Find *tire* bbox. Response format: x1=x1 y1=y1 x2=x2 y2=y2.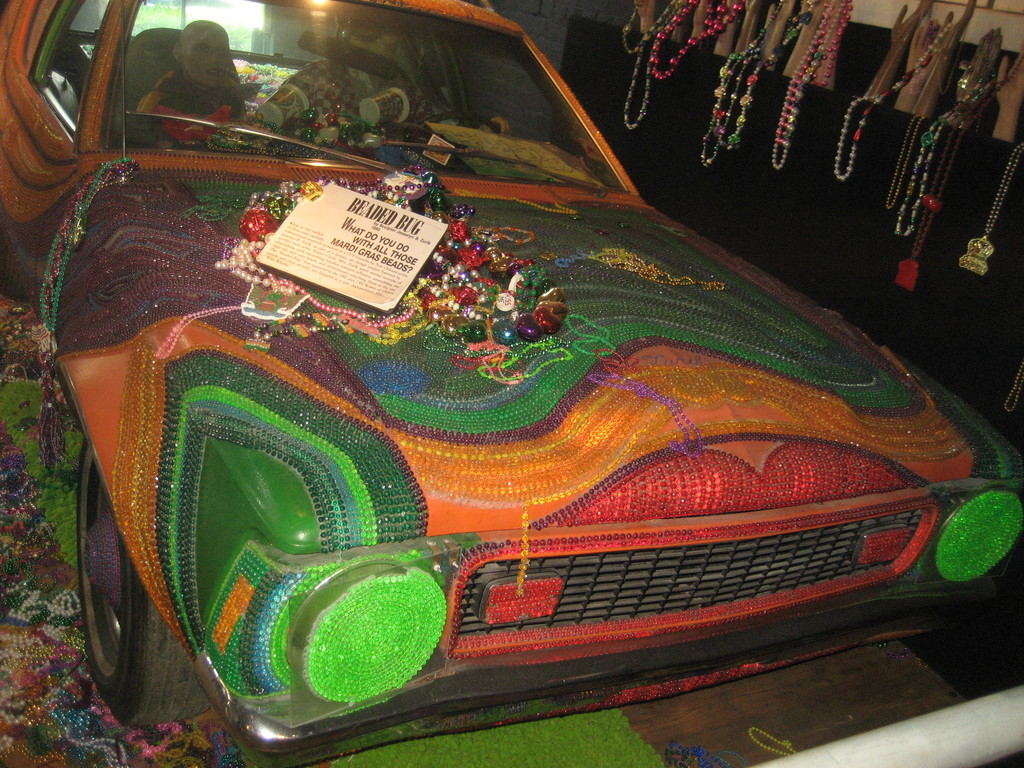
x1=69 y1=470 x2=170 y2=742.
